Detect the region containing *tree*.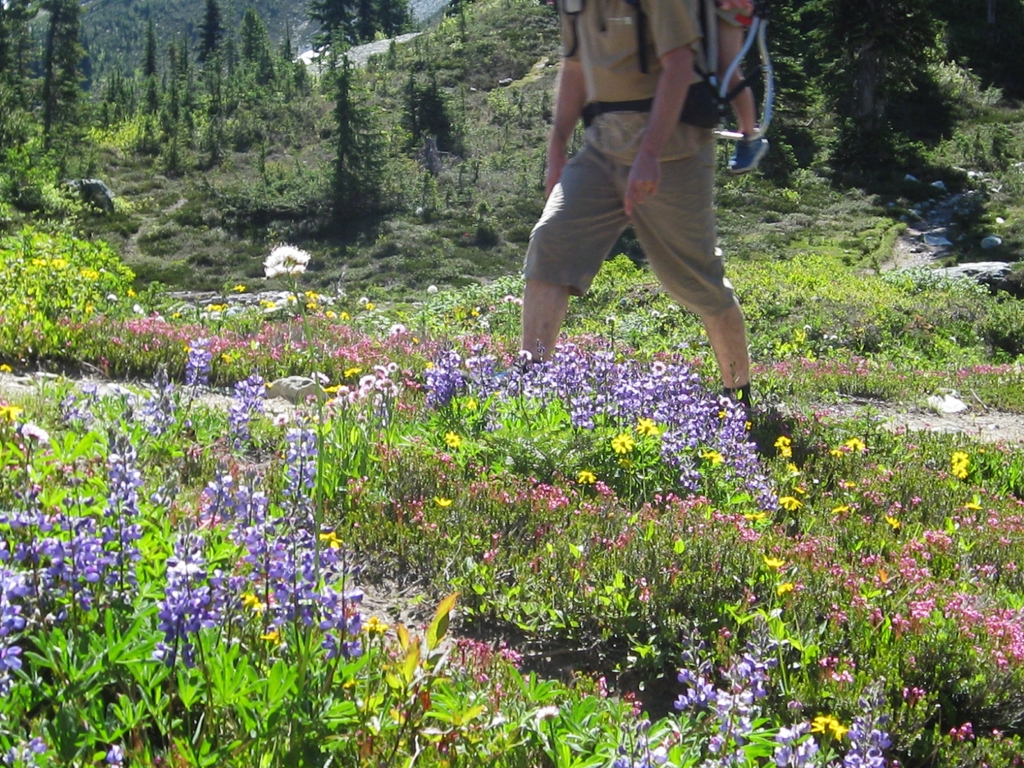
detection(302, 69, 388, 244).
